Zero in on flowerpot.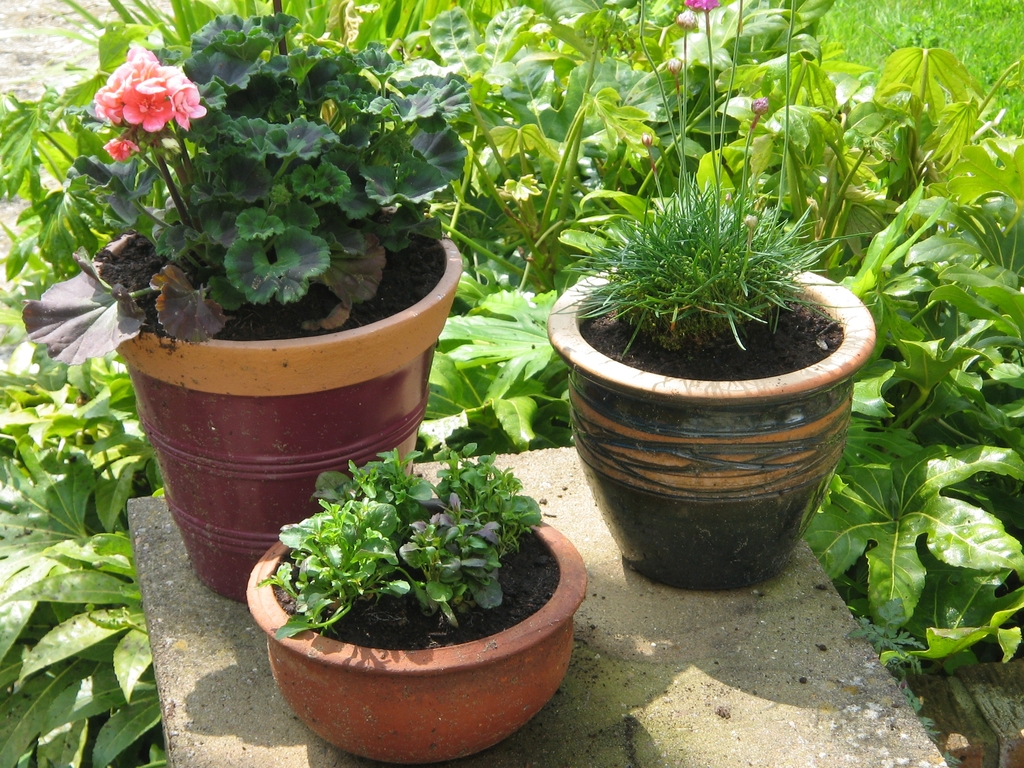
Zeroed in: rect(82, 188, 468, 604).
